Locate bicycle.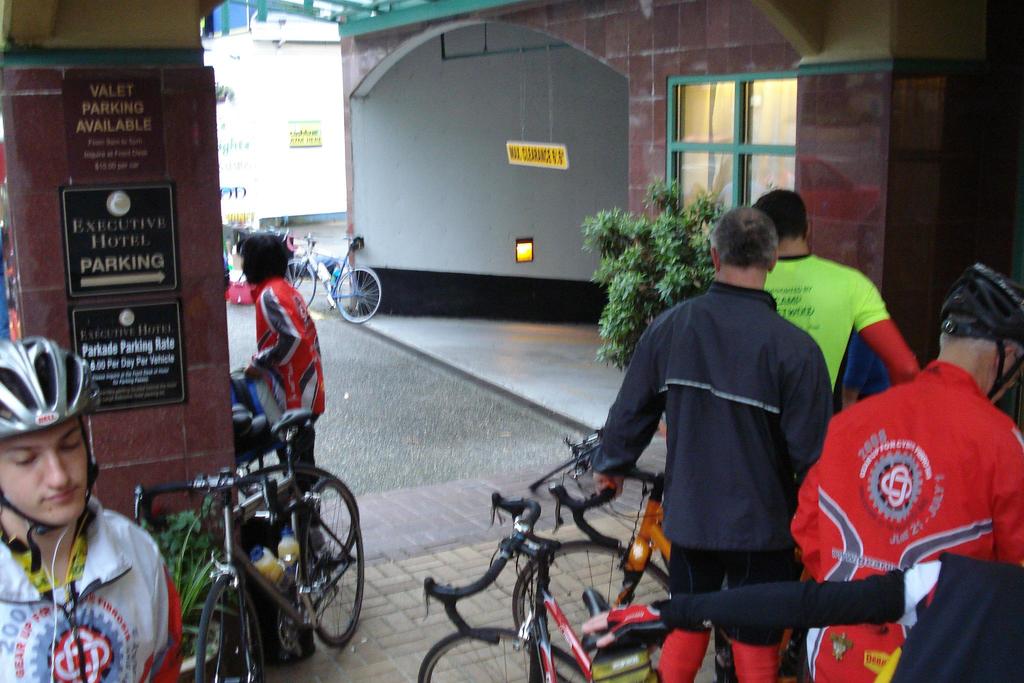
Bounding box: 282 232 383 324.
